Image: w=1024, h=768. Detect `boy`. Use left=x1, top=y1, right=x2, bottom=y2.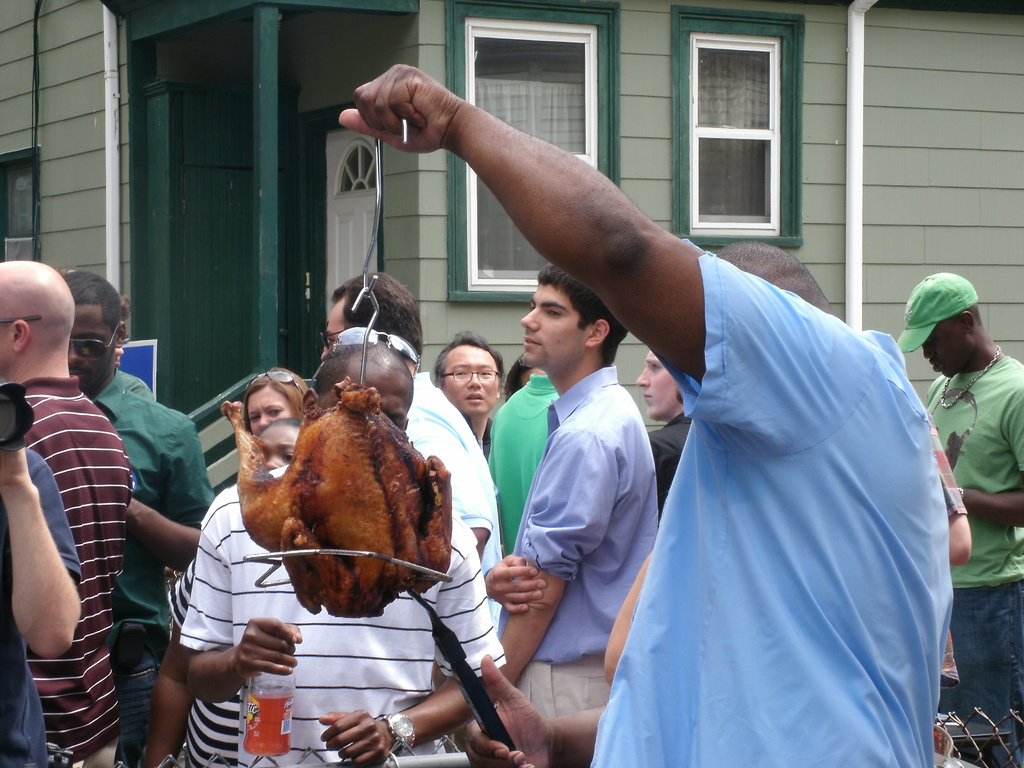
left=141, top=421, right=302, bottom=767.
